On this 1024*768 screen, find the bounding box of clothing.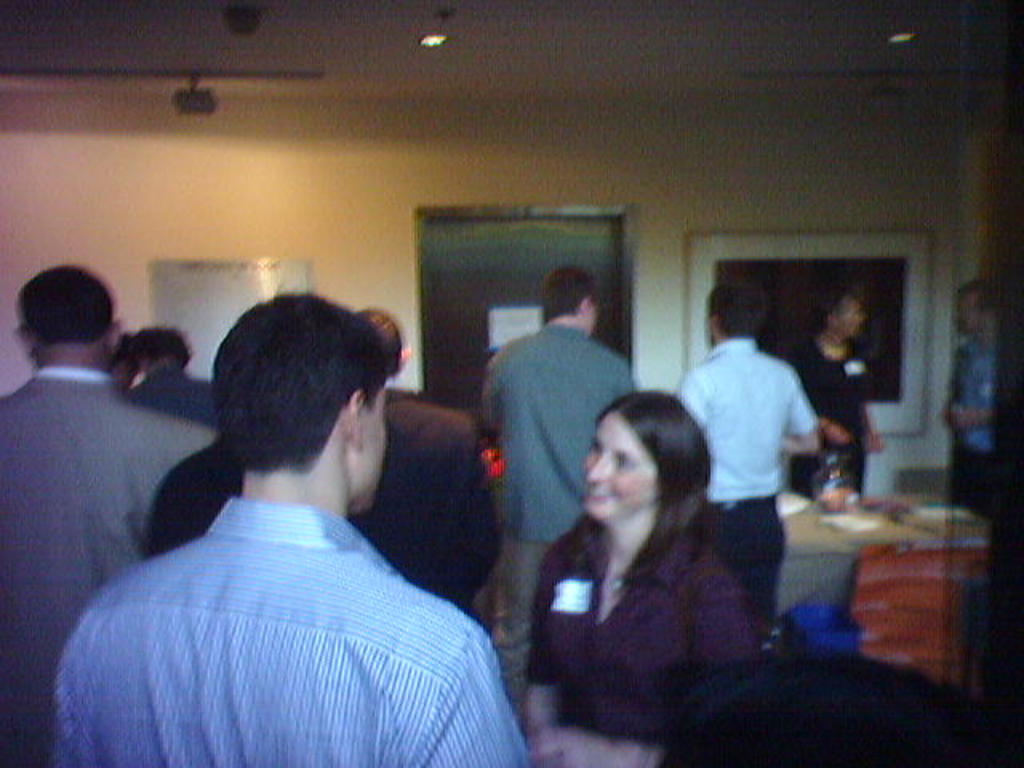
Bounding box: left=0, top=365, right=216, bottom=766.
